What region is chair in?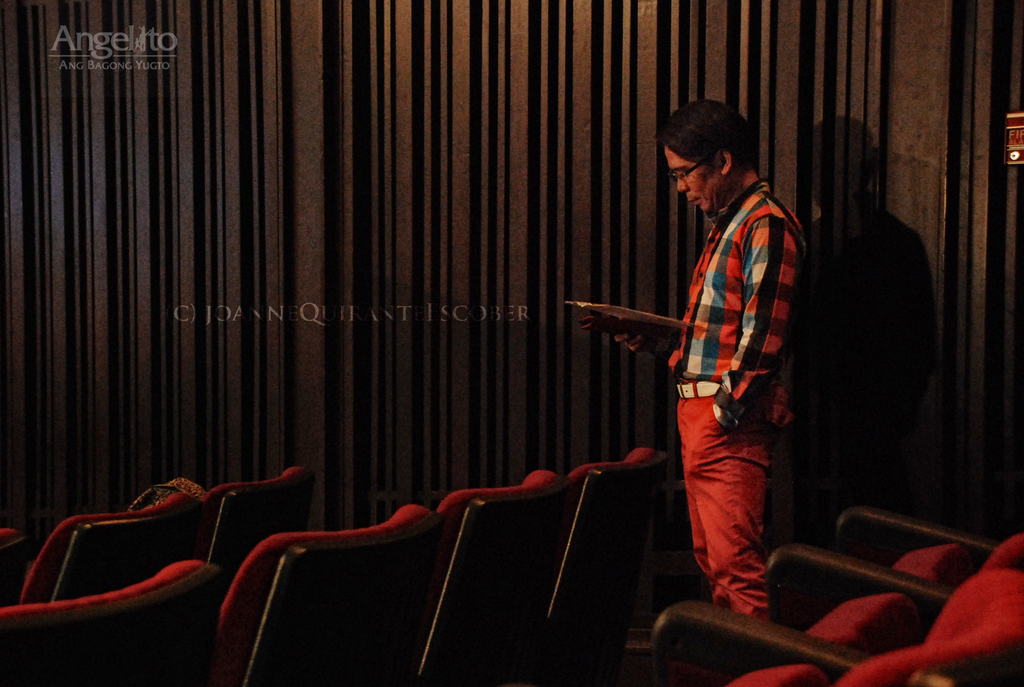
[x1=223, y1=503, x2=444, y2=686].
